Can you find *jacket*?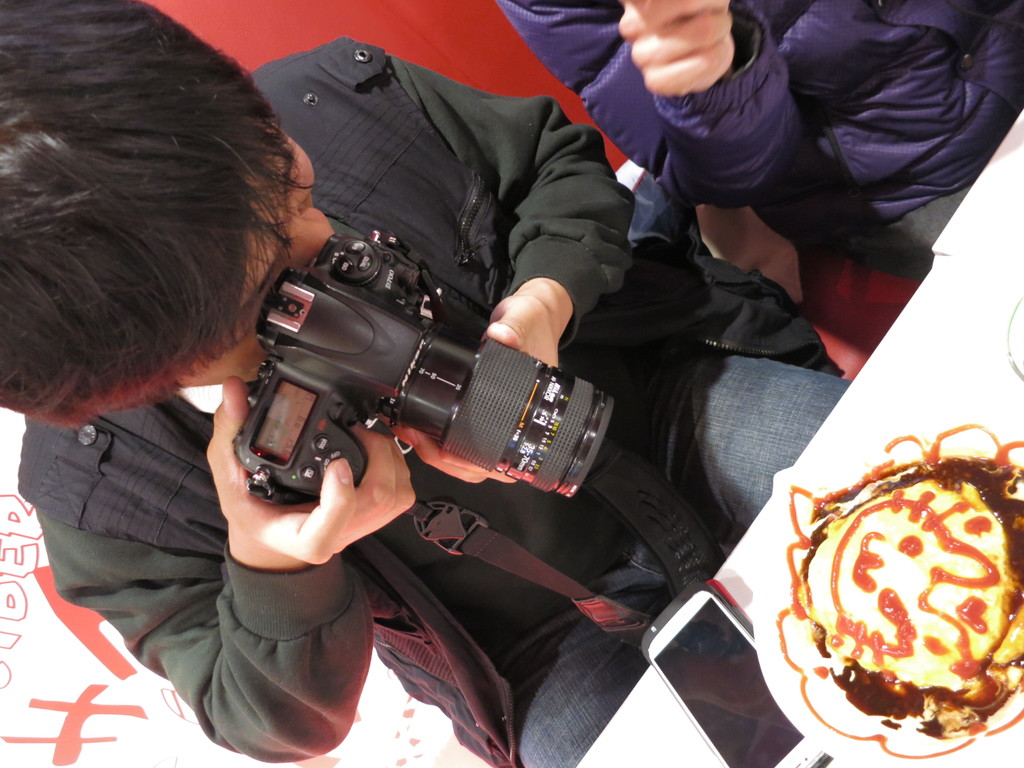
Yes, bounding box: {"left": 37, "top": 35, "right": 847, "bottom": 765}.
